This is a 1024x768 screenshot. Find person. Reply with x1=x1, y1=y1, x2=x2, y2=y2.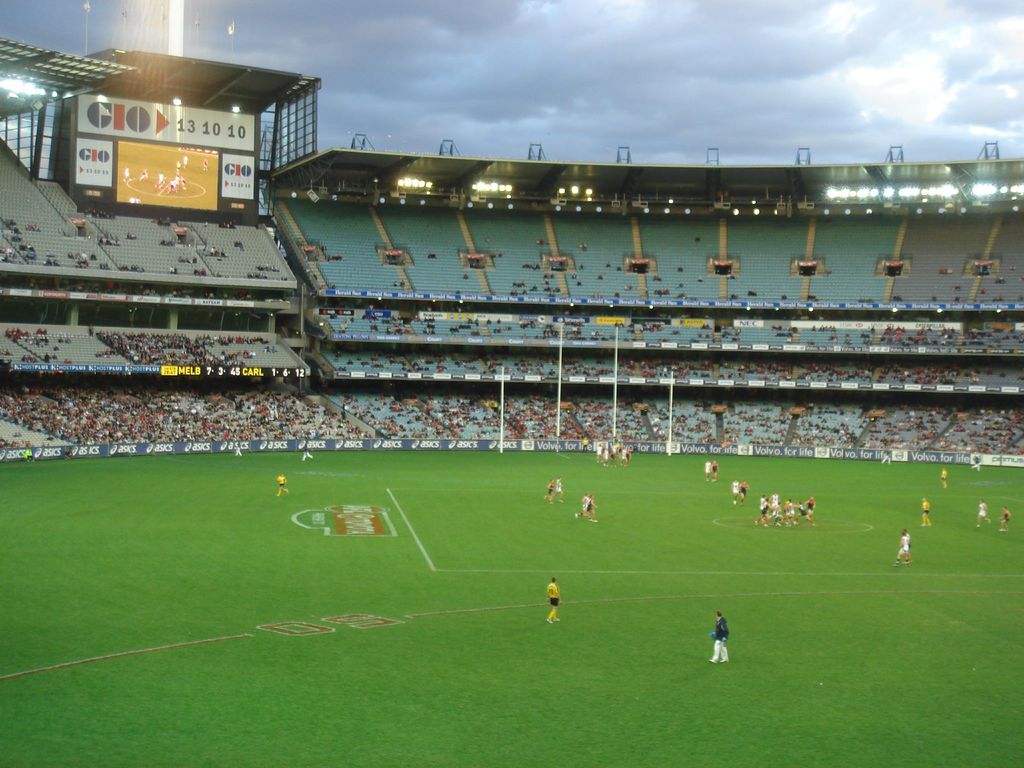
x1=554, y1=476, x2=563, y2=500.
